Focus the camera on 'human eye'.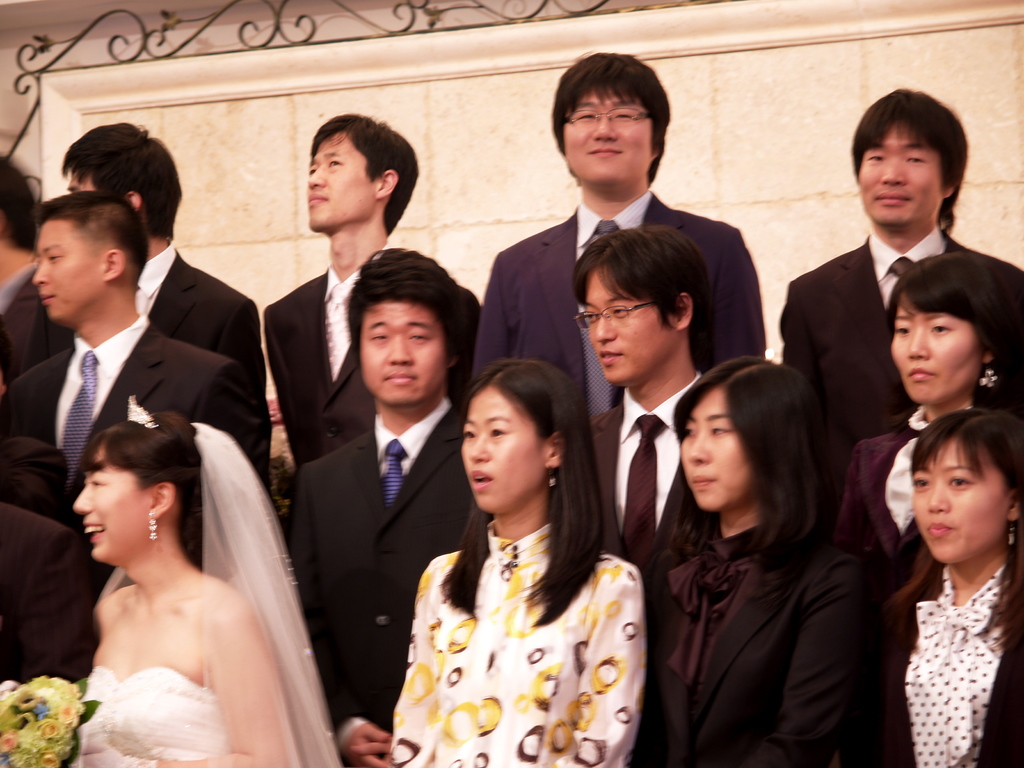
Focus region: x1=611 y1=305 x2=632 y2=319.
